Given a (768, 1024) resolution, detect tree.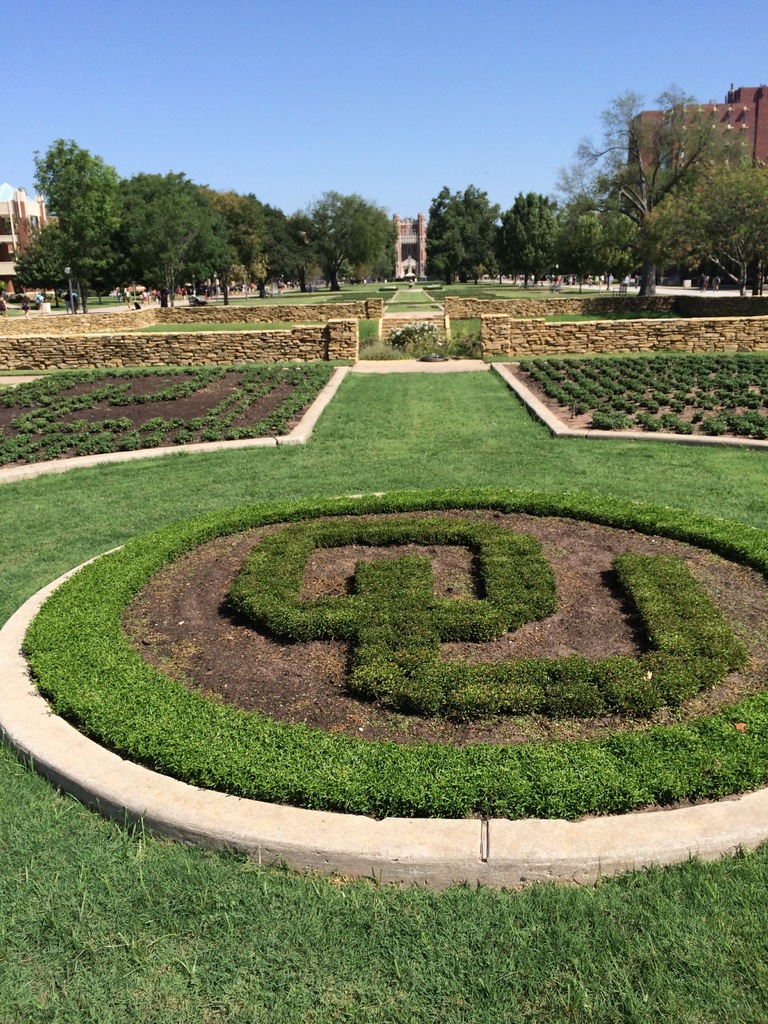
[x1=562, y1=74, x2=747, y2=289].
